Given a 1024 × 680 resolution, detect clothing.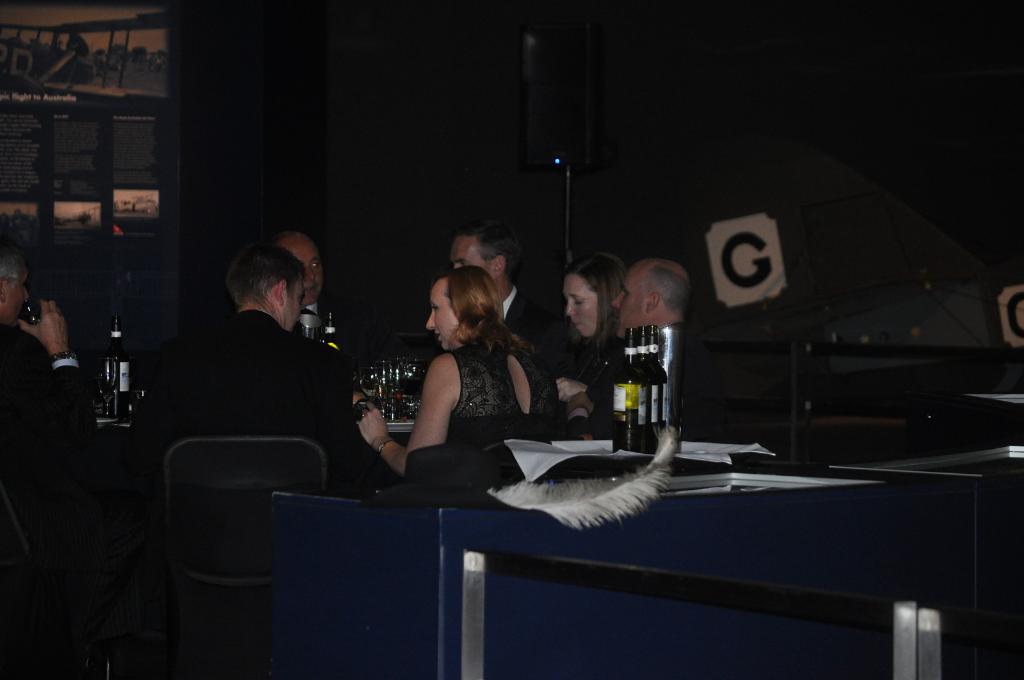
<box>448,340,528,449</box>.
